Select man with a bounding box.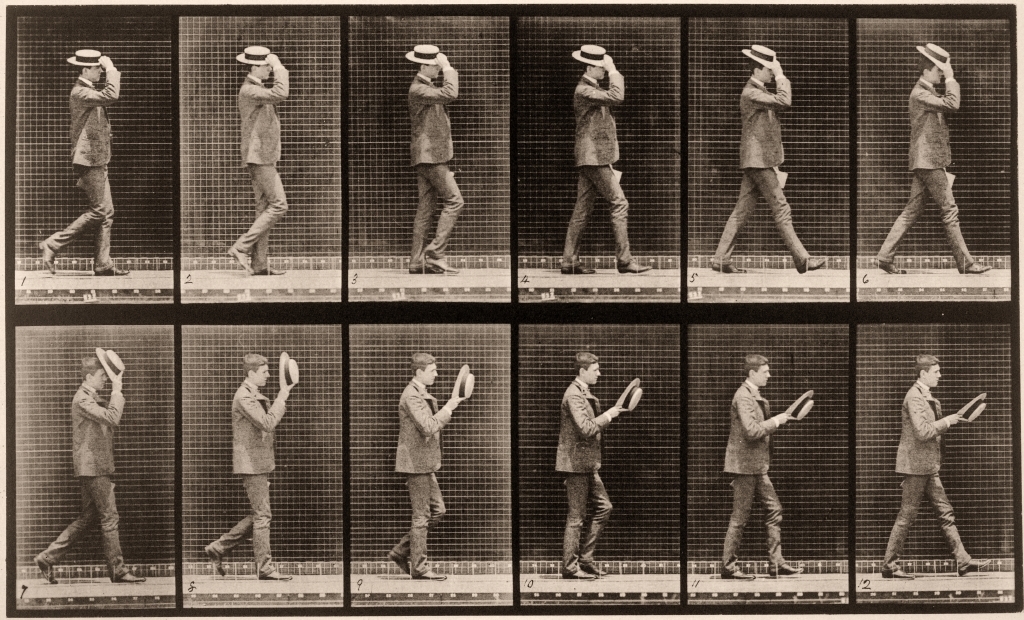
l=39, t=48, r=133, b=277.
